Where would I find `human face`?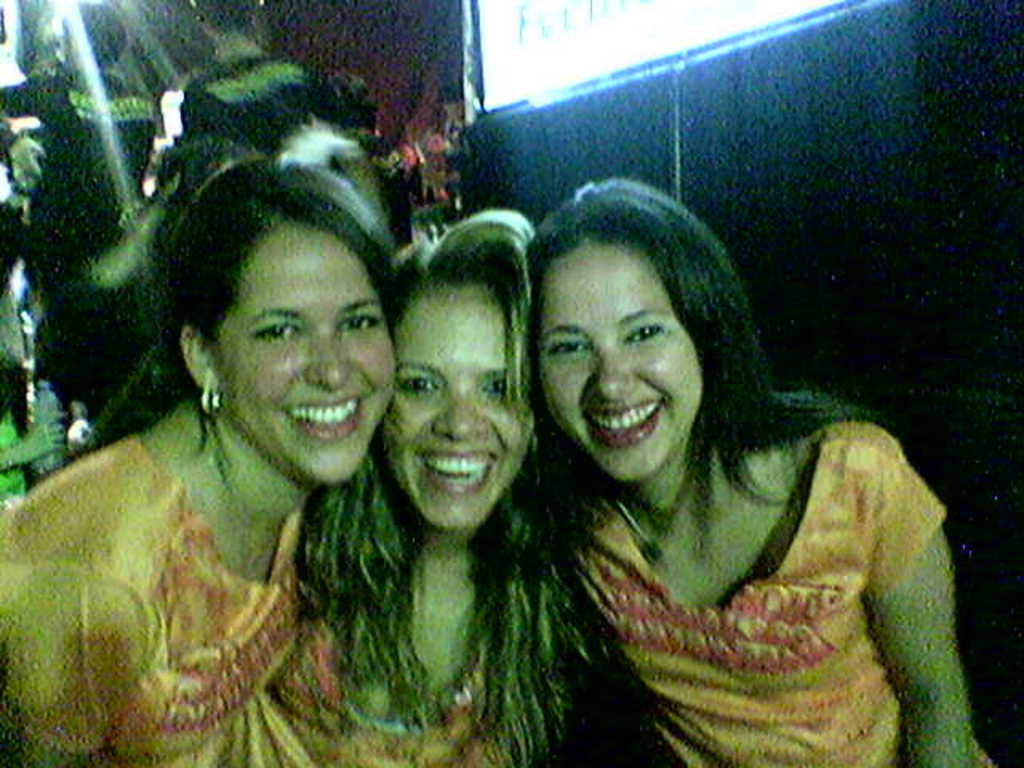
At 538, 240, 701, 482.
